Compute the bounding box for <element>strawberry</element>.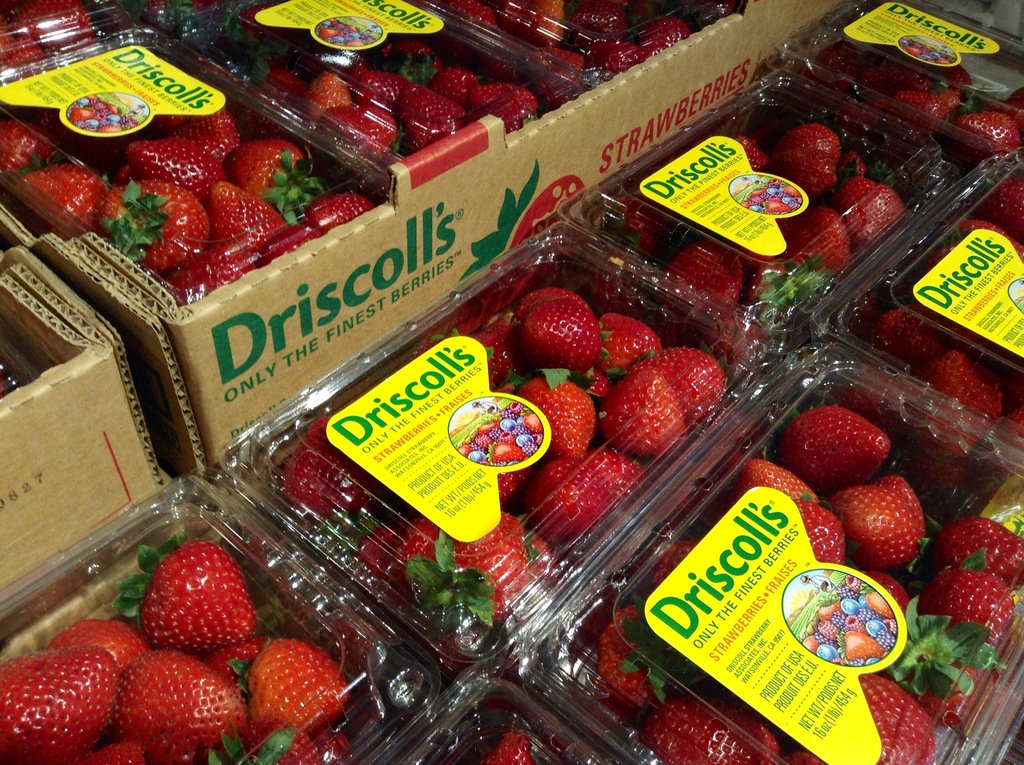
region(922, 348, 1020, 428).
